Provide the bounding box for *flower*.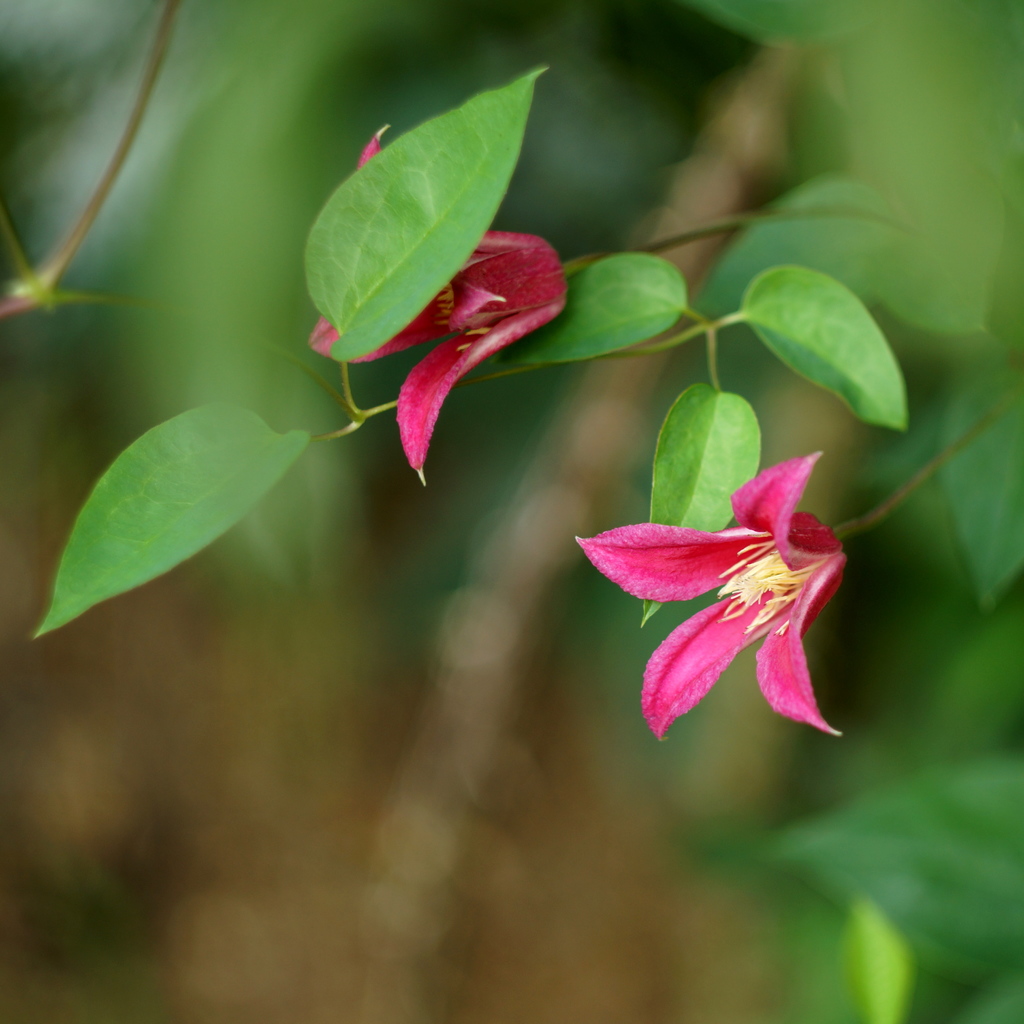
BBox(575, 452, 892, 749).
